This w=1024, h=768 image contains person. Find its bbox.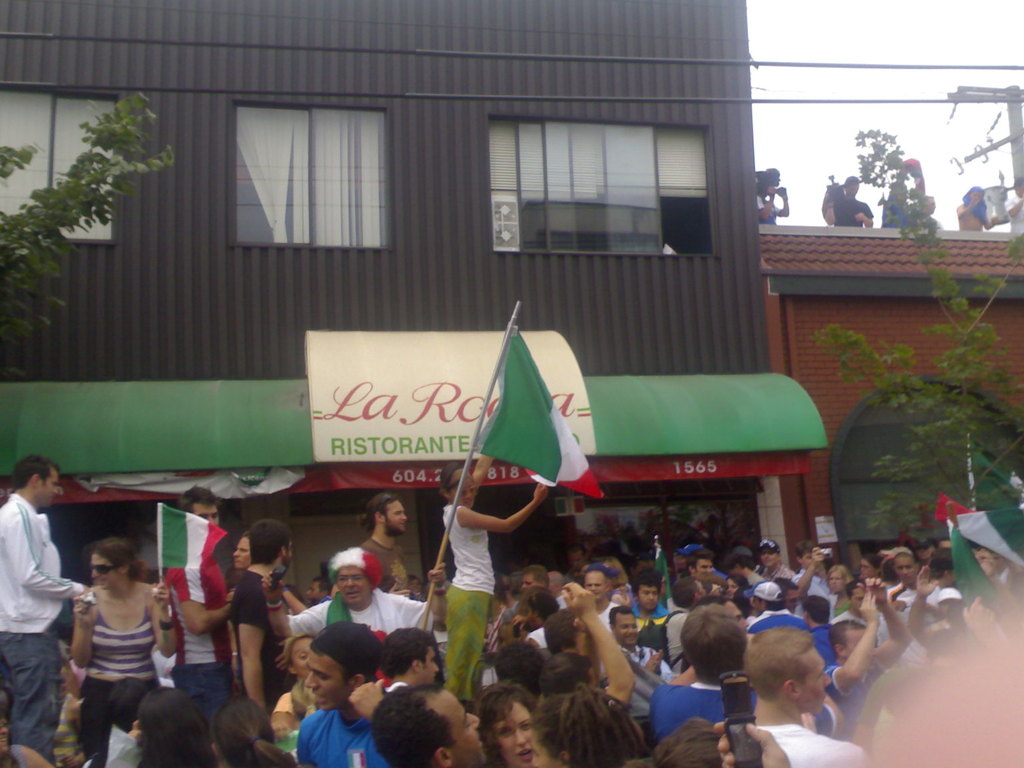
[53,532,165,759].
